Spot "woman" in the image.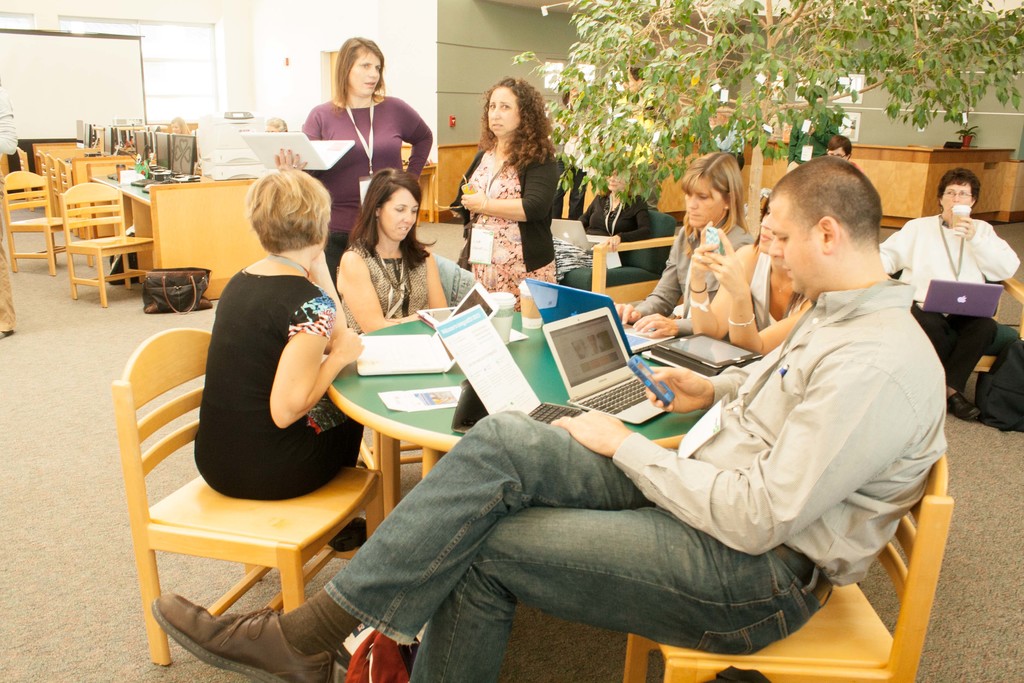
"woman" found at 879/167/1018/423.
